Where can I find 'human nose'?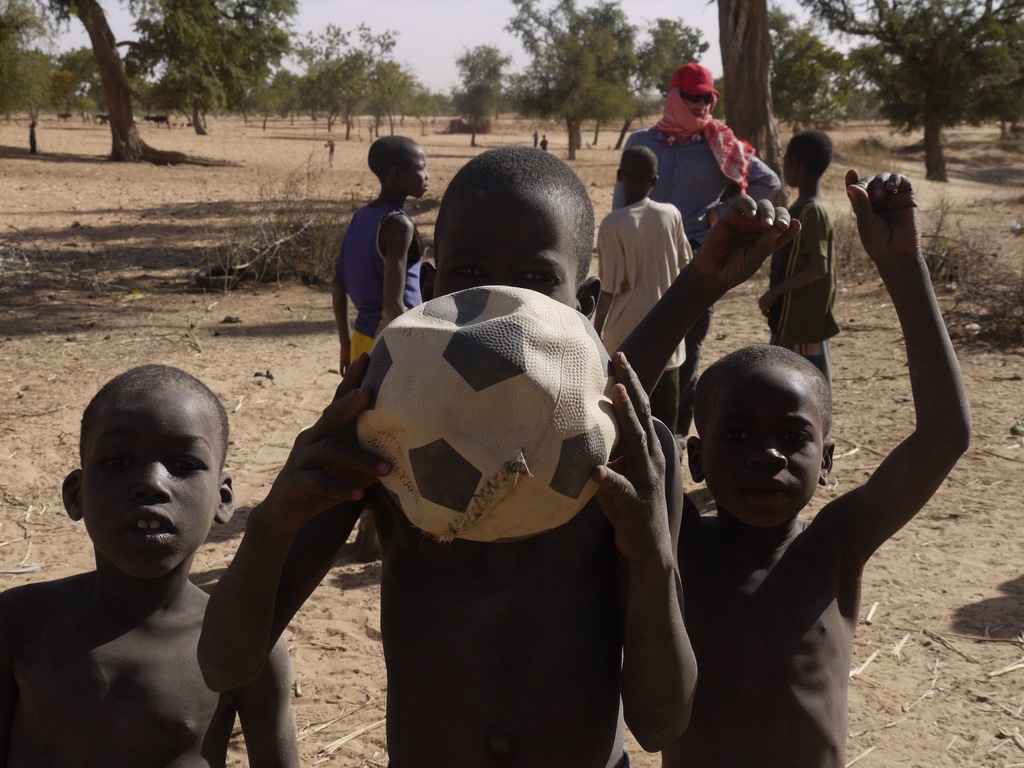
You can find it at bbox(129, 456, 172, 497).
